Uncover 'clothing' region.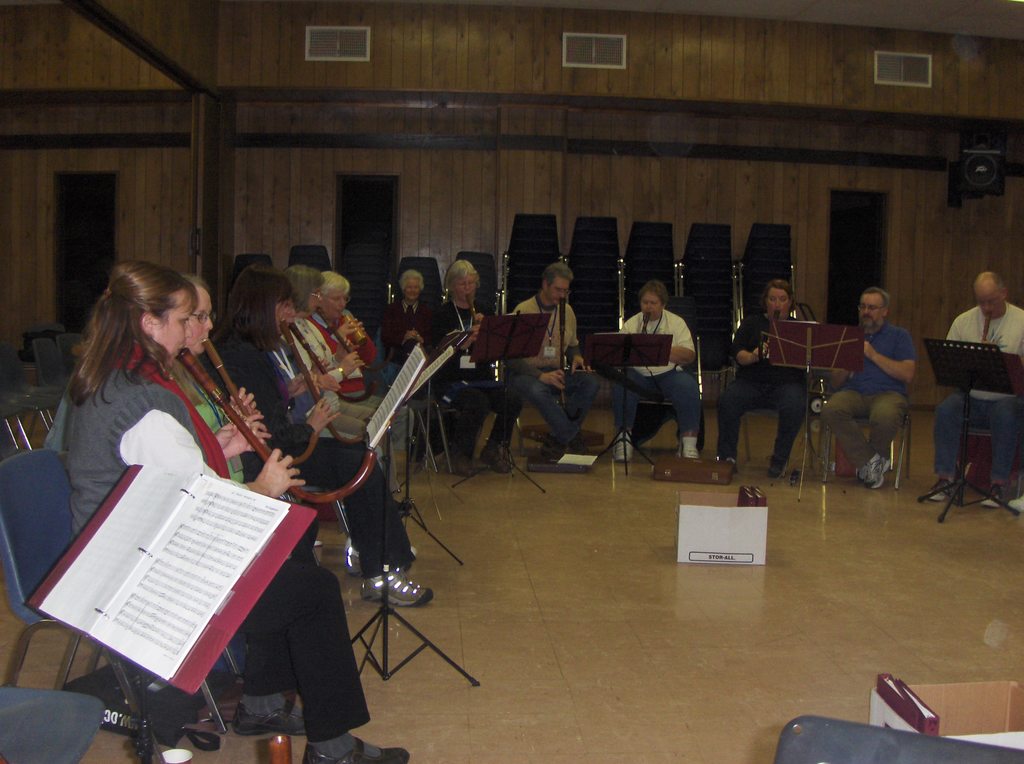
Uncovered: BBox(701, 298, 825, 489).
